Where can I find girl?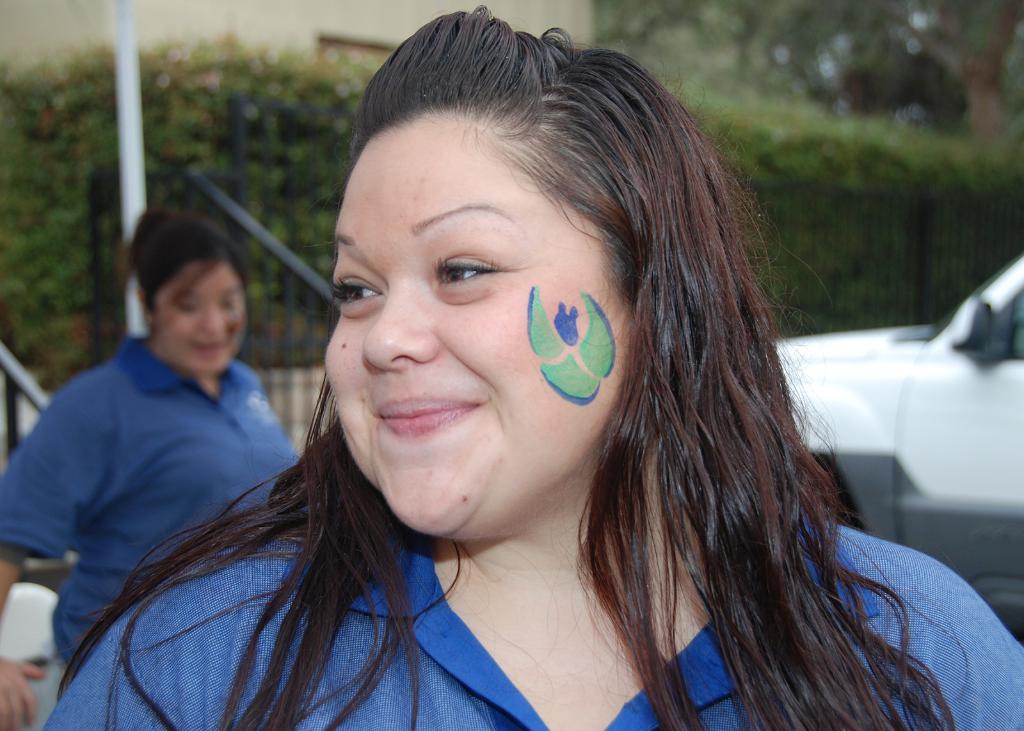
You can find it at {"left": 0, "top": 209, "right": 302, "bottom": 730}.
